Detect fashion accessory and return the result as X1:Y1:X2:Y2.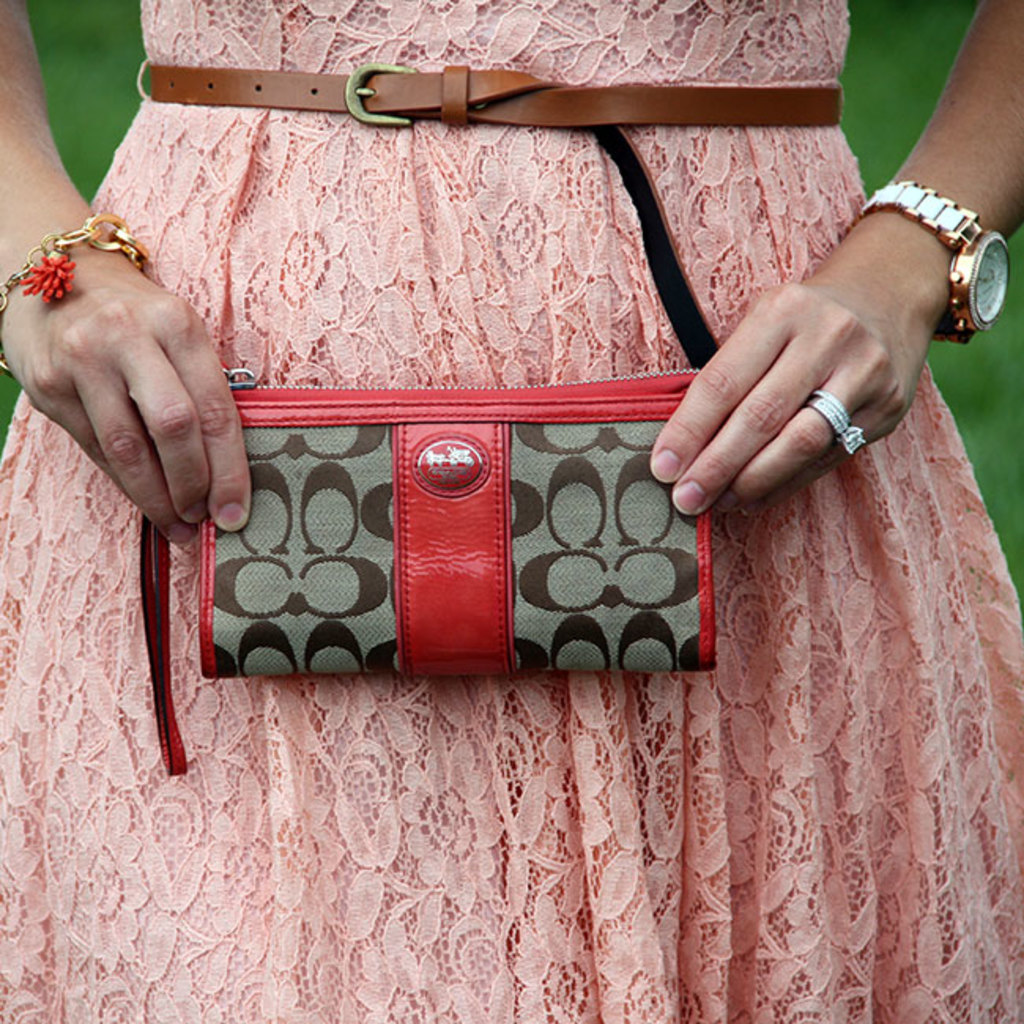
811:380:866:462.
